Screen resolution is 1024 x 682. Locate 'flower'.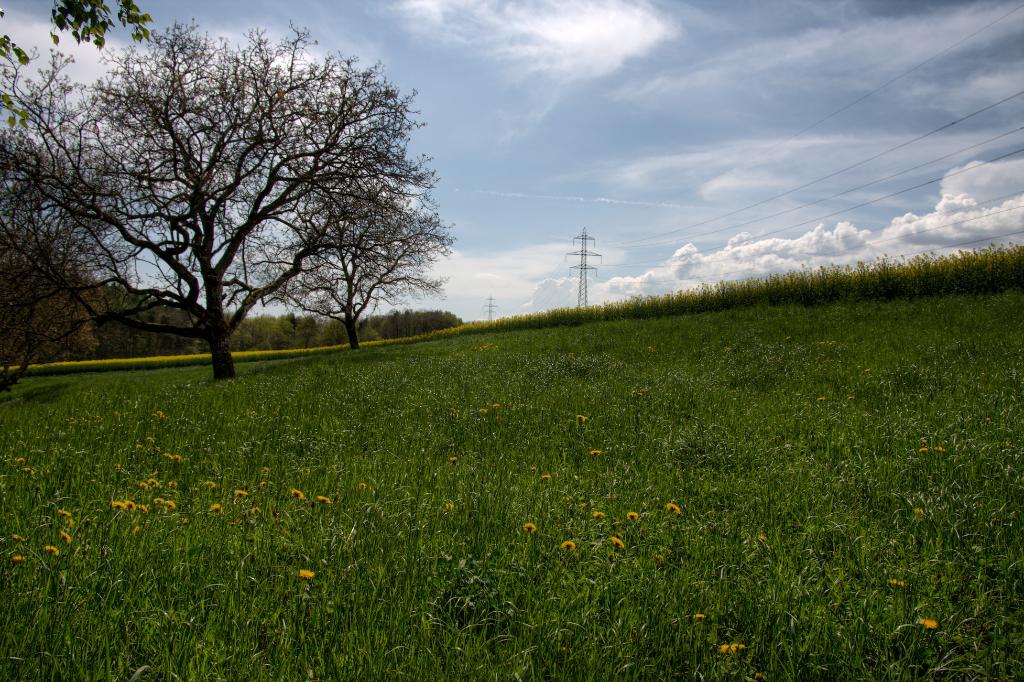
region(137, 443, 142, 451).
